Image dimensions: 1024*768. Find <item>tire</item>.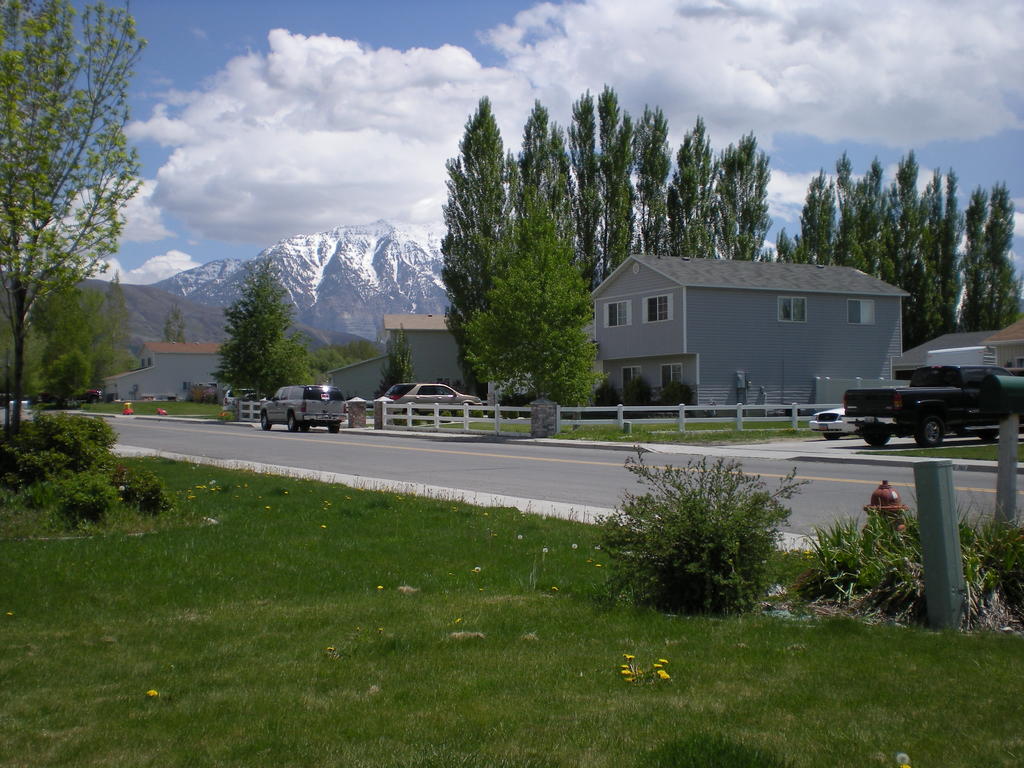
(x1=915, y1=418, x2=936, y2=443).
